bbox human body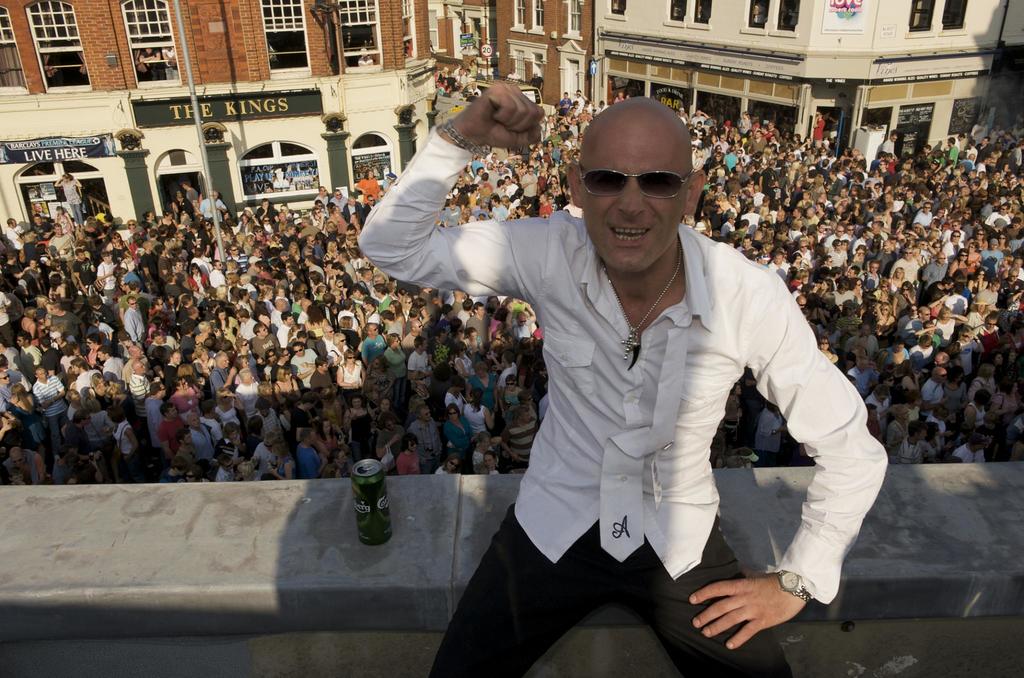
<bbox>785, 156, 794, 161</bbox>
